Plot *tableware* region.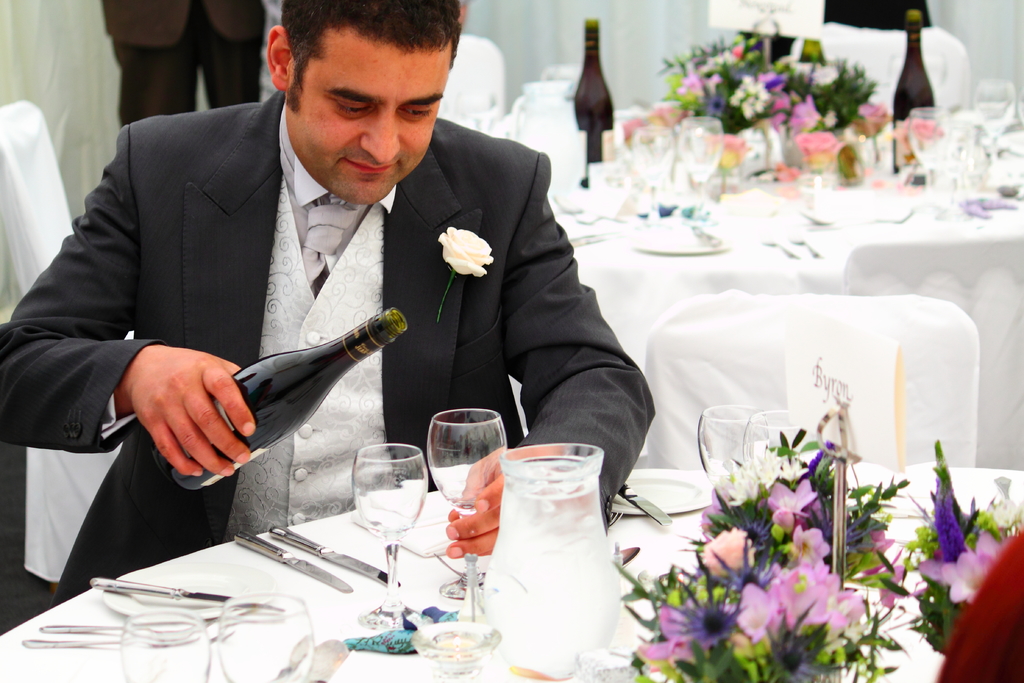
Plotted at bbox(626, 127, 675, 218).
